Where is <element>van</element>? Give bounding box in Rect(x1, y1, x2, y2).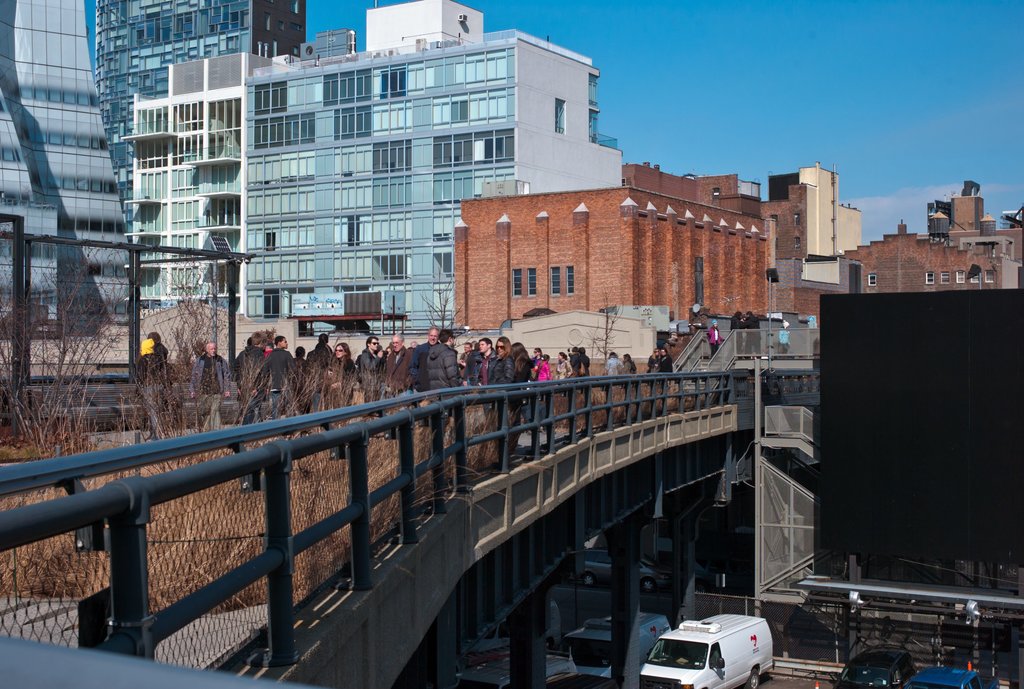
Rect(457, 653, 582, 688).
